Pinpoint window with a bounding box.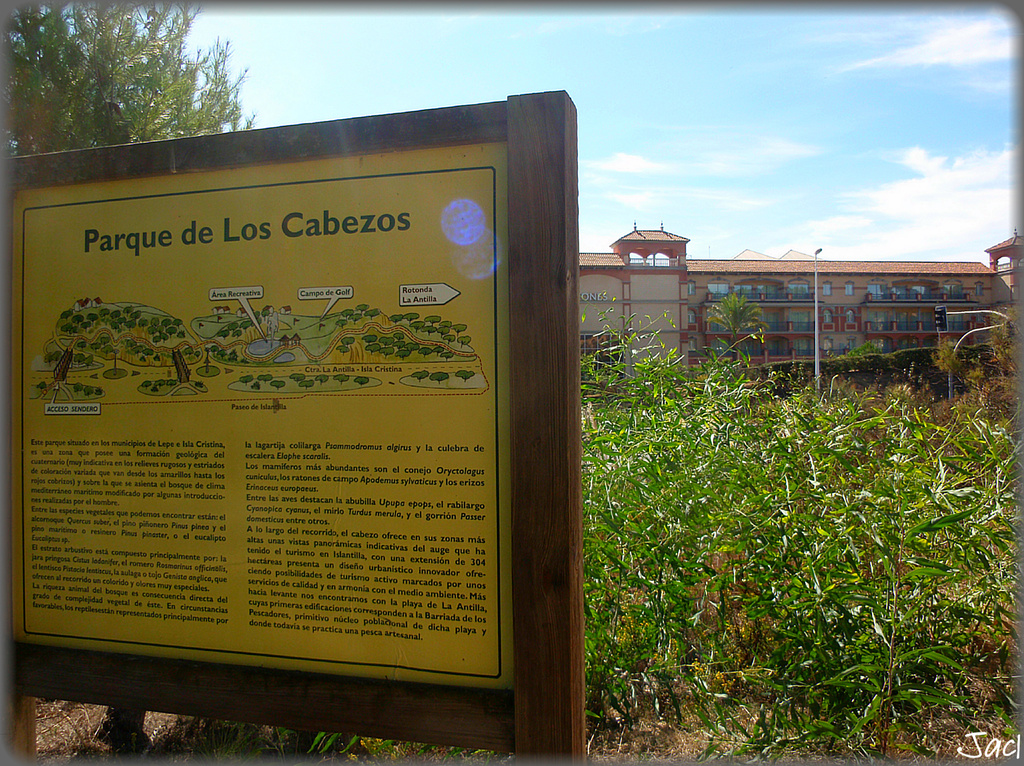
x1=844, y1=282, x2=852, y2=294.
